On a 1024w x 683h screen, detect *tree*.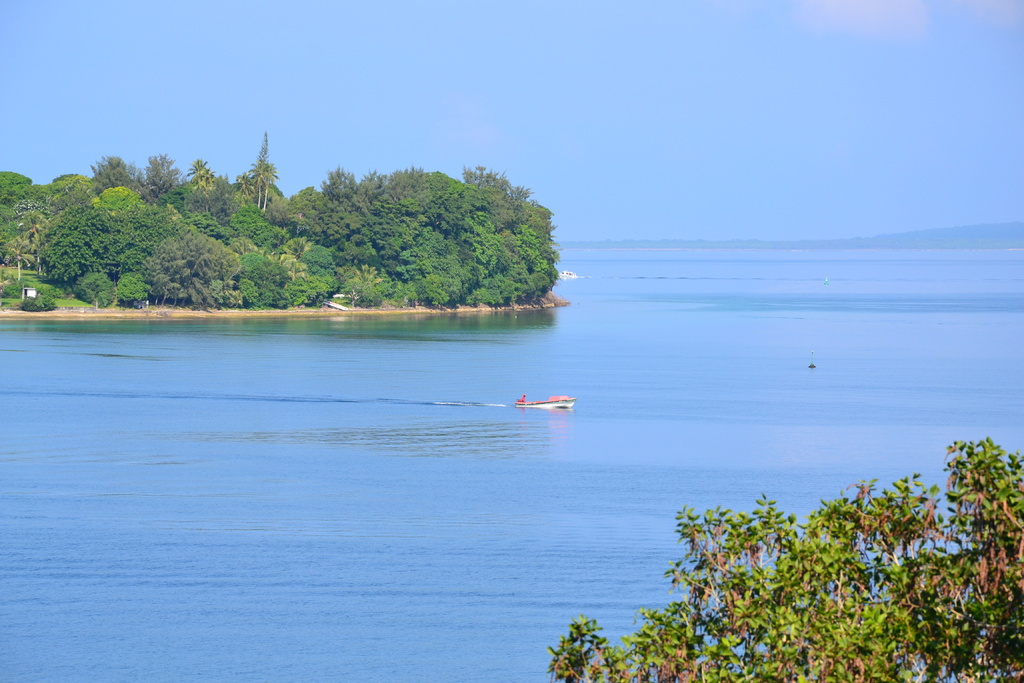
Rect(220, 199, 284, 244).
